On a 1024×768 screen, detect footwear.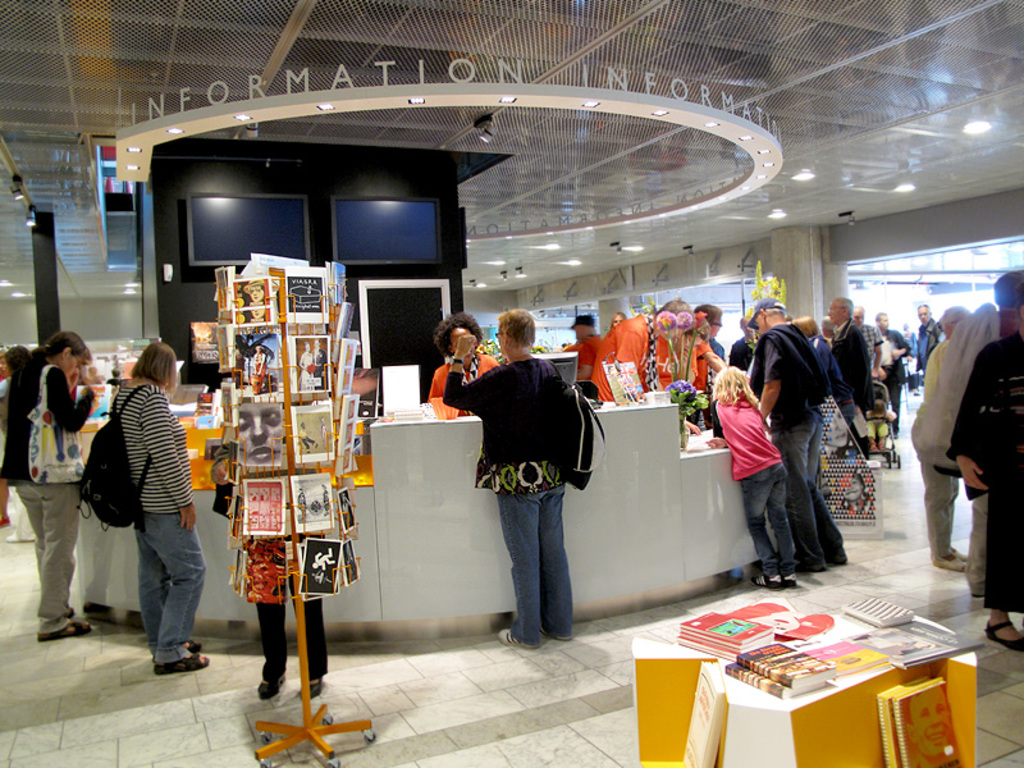
498/626/536/652.
